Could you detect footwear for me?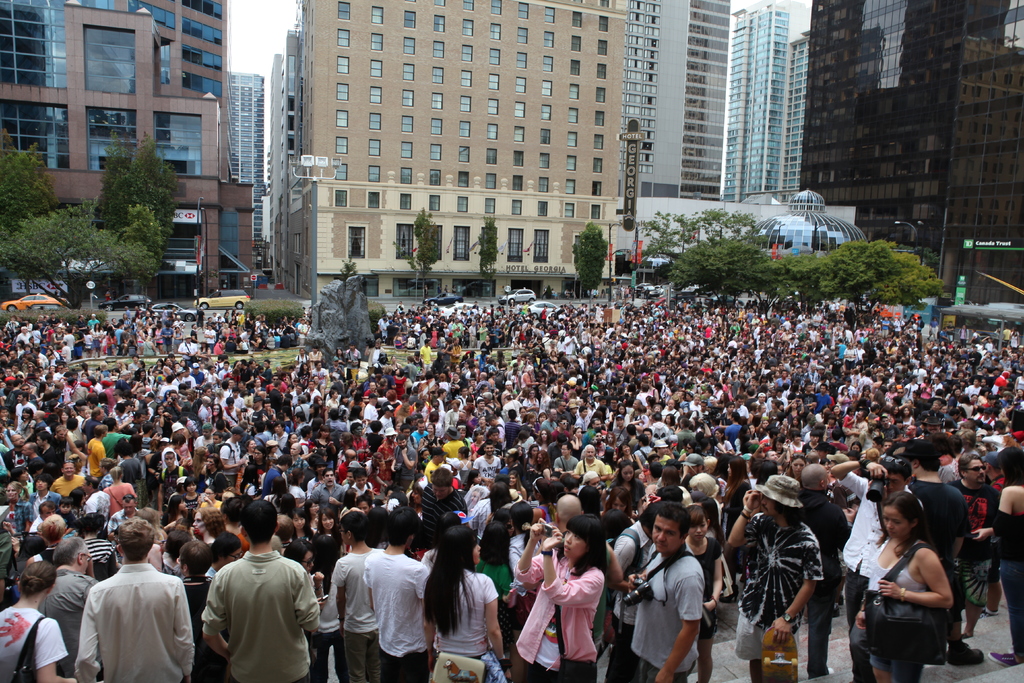
Detection result: (x1=981, y1=609, x2=998, y2=618).
